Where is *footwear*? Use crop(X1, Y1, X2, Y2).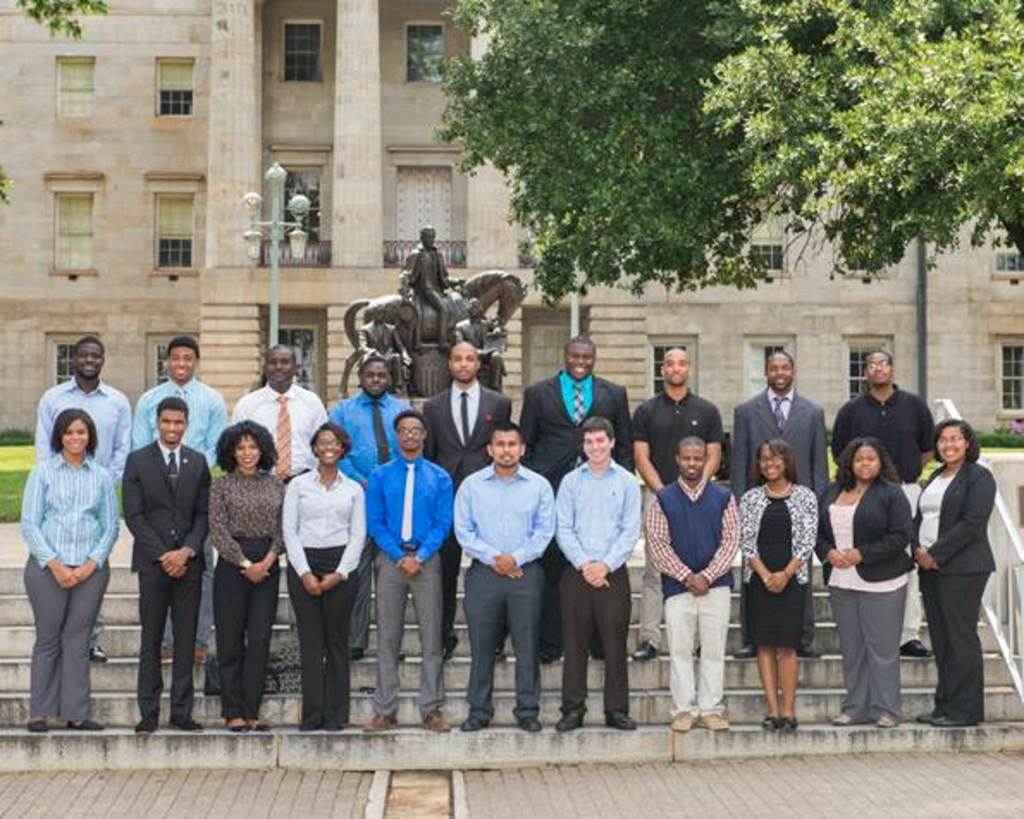
crop(160, 638, 177, 661).
